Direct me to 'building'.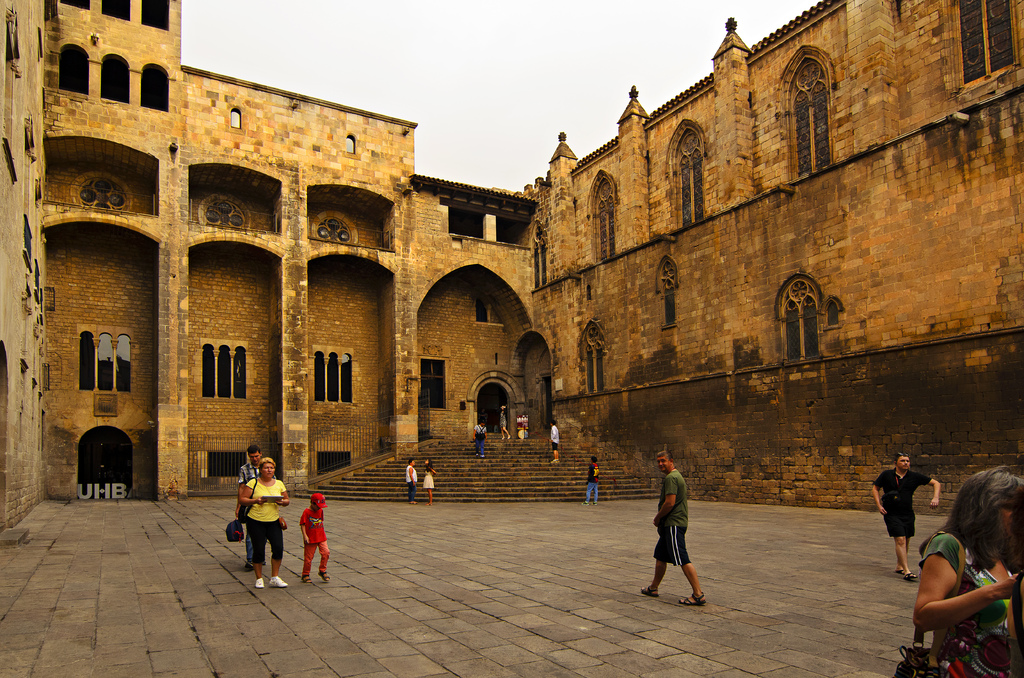
Direction: [44, 3, 534, 497].
